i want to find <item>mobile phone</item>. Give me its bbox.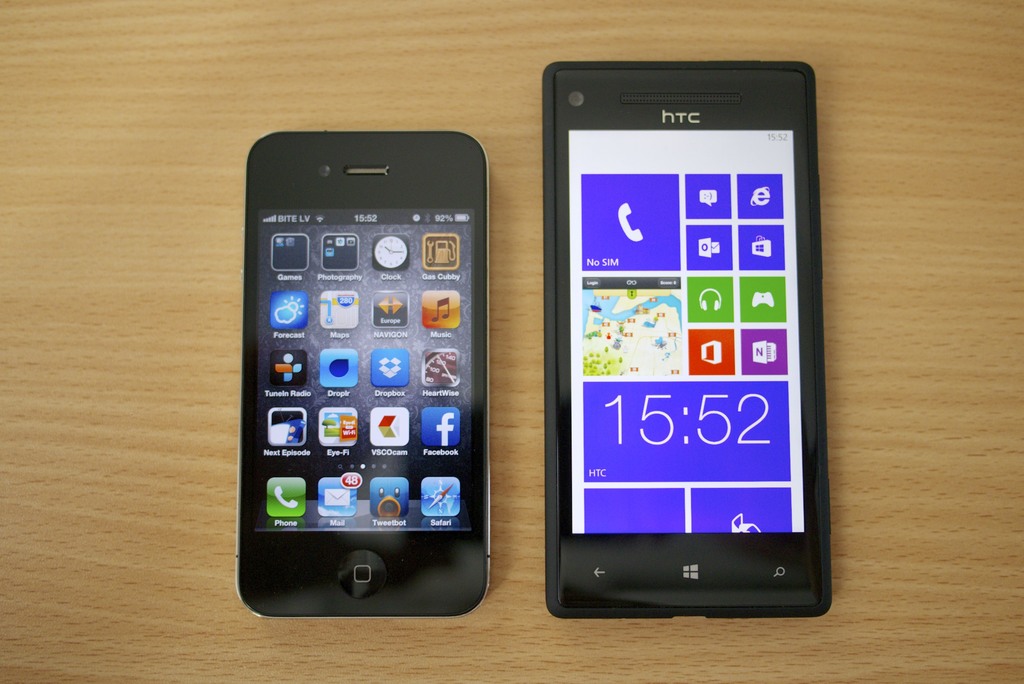
locate(236, 129, 489, 620).
